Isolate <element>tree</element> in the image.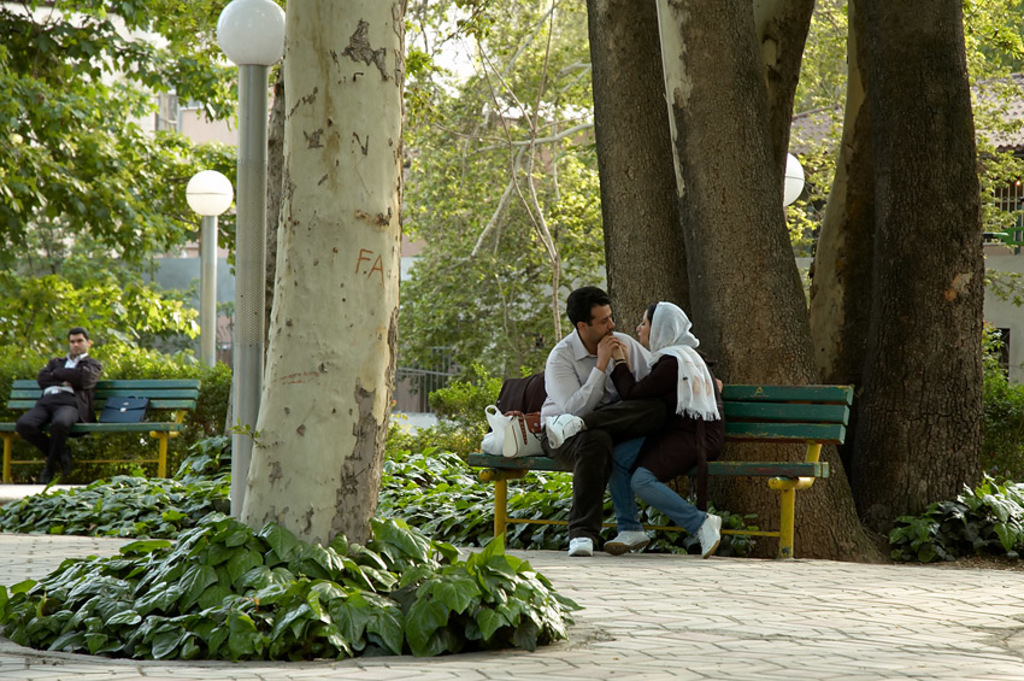
Isolated region: BBox(966, 0, 1023, 189).
